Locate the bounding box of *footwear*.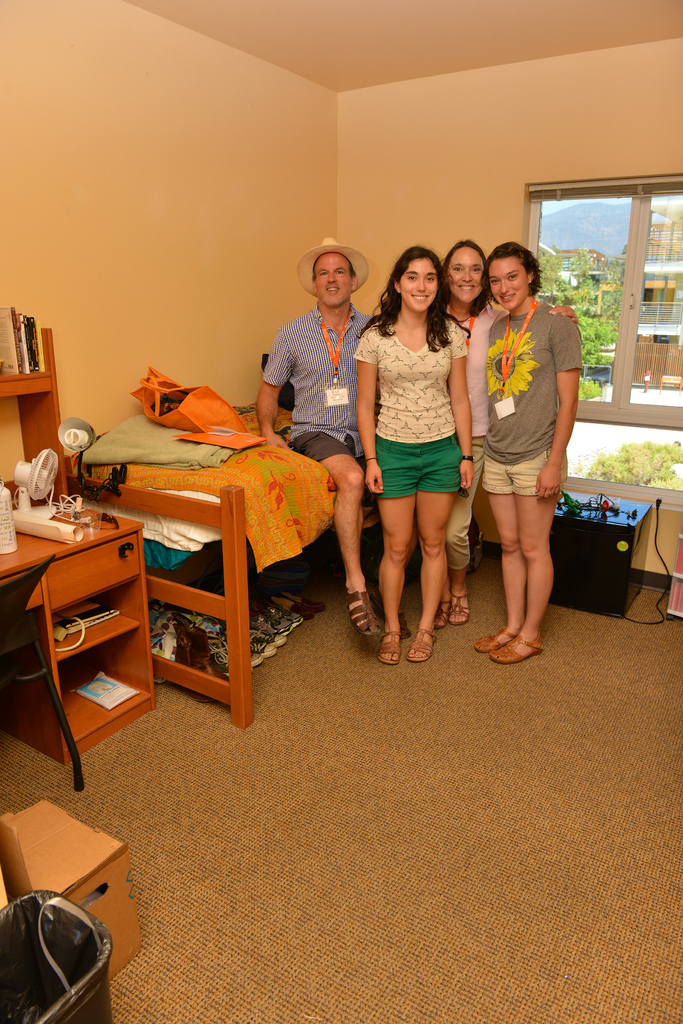
Bounding box: box=[412, 599, 433, 669].
